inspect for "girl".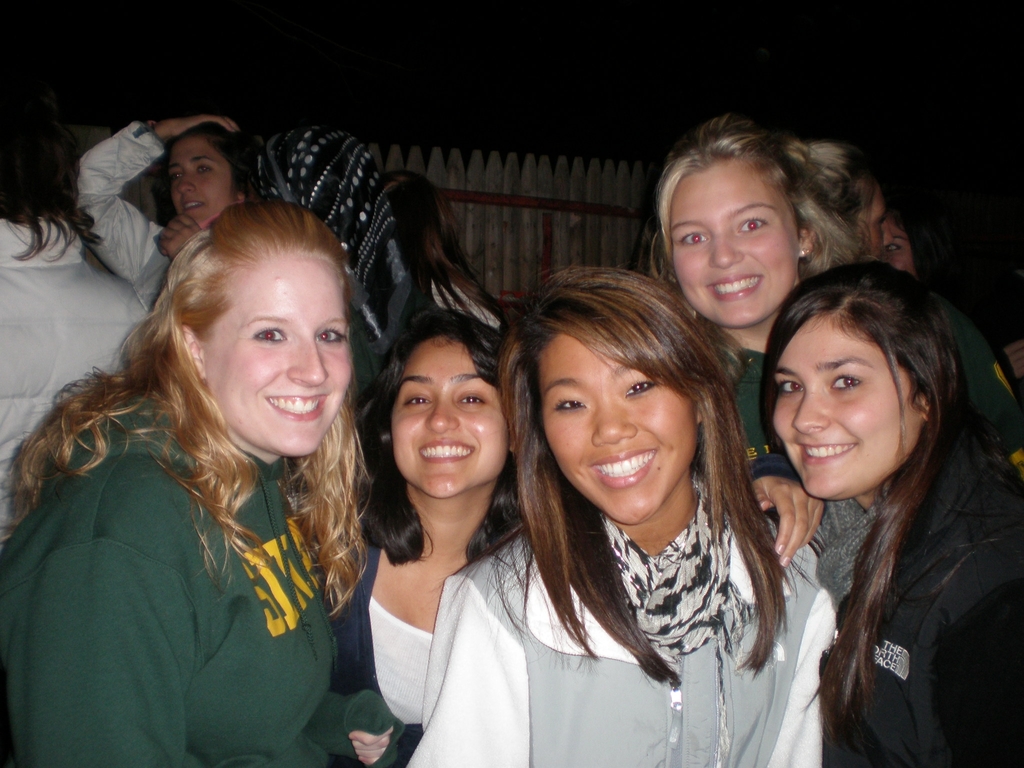
Inspection: 74 114 258 311.
